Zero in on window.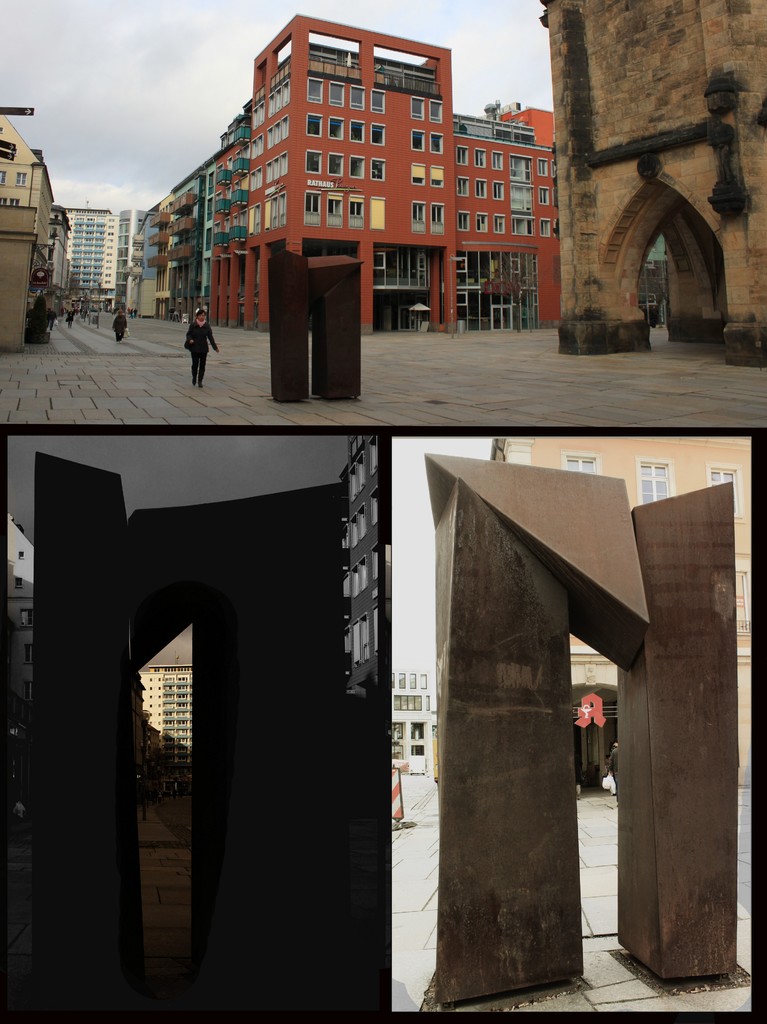
Zeroed in: (426, 97, 440, 124).
